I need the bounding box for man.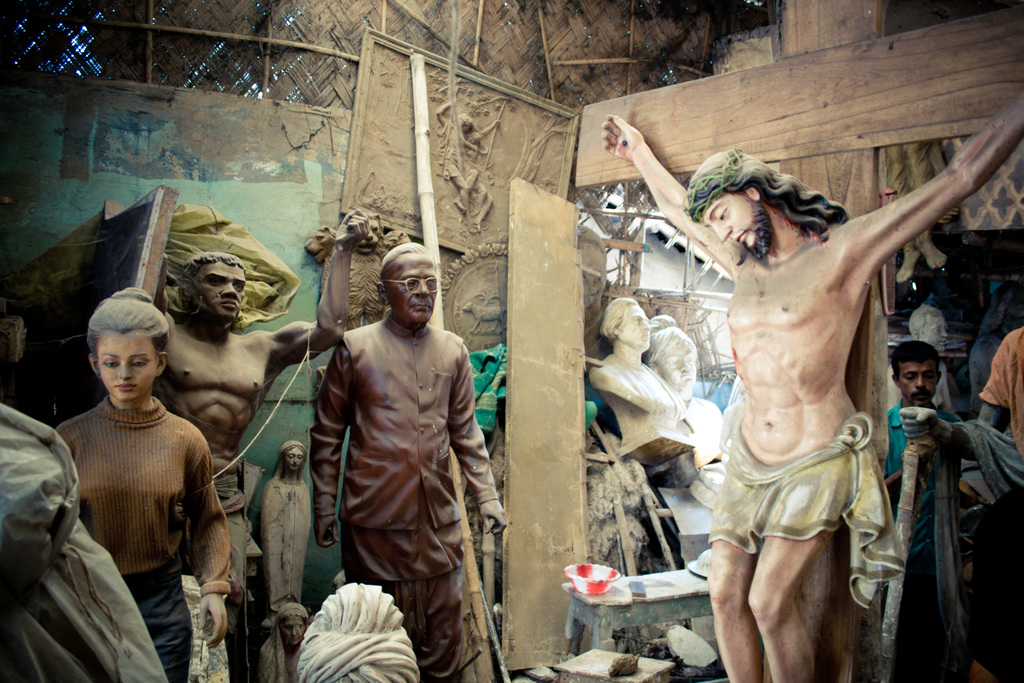
Here it is: l=312, t=240, r=505, b=682.
